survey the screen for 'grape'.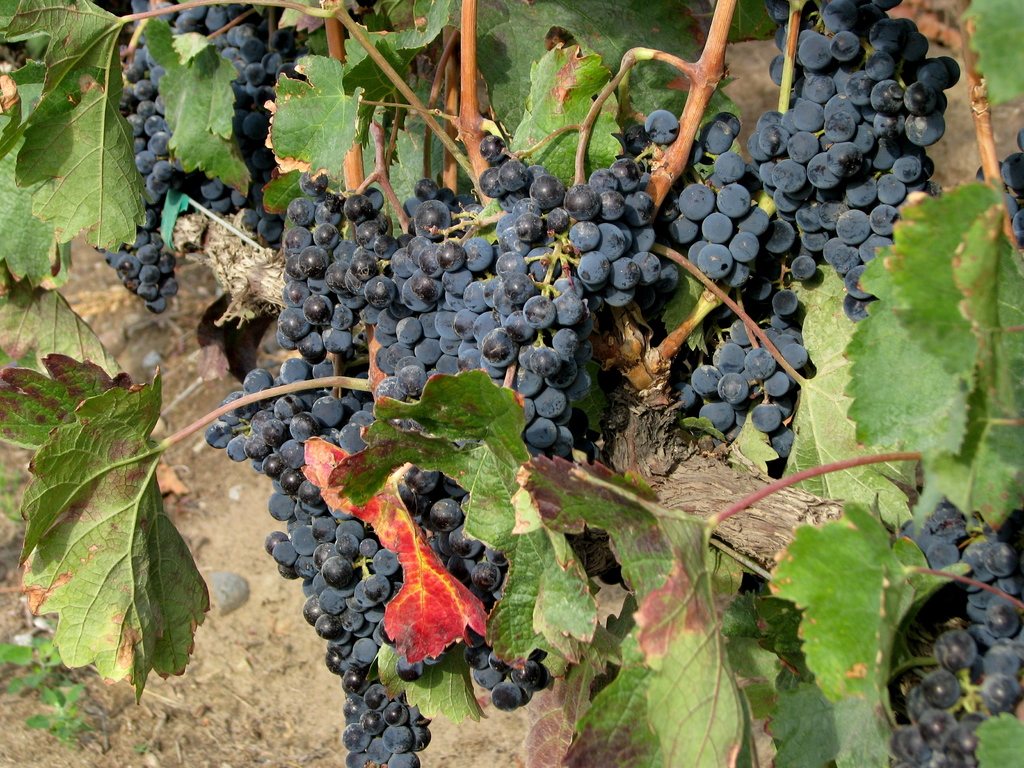
Survey found: region(1013, 212, 1023, 248).
